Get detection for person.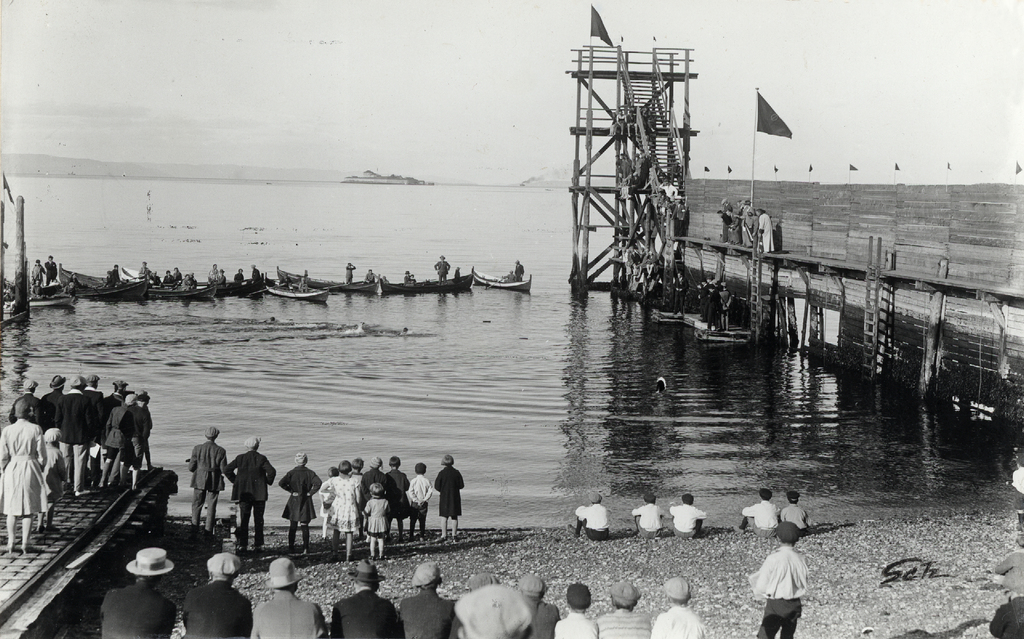
Detection: {"x1": 435, "y1": 456, "x2": 465, "y2": 539}.
